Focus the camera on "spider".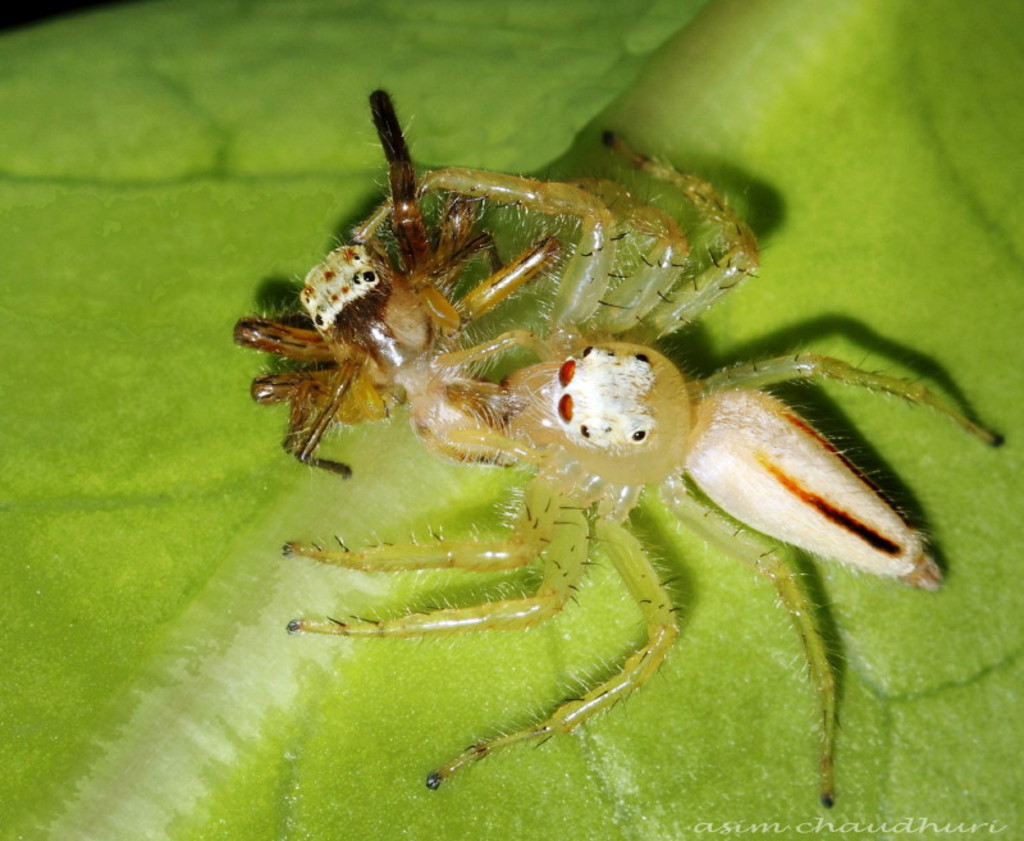
Focus region: (283,120,1009,814).
